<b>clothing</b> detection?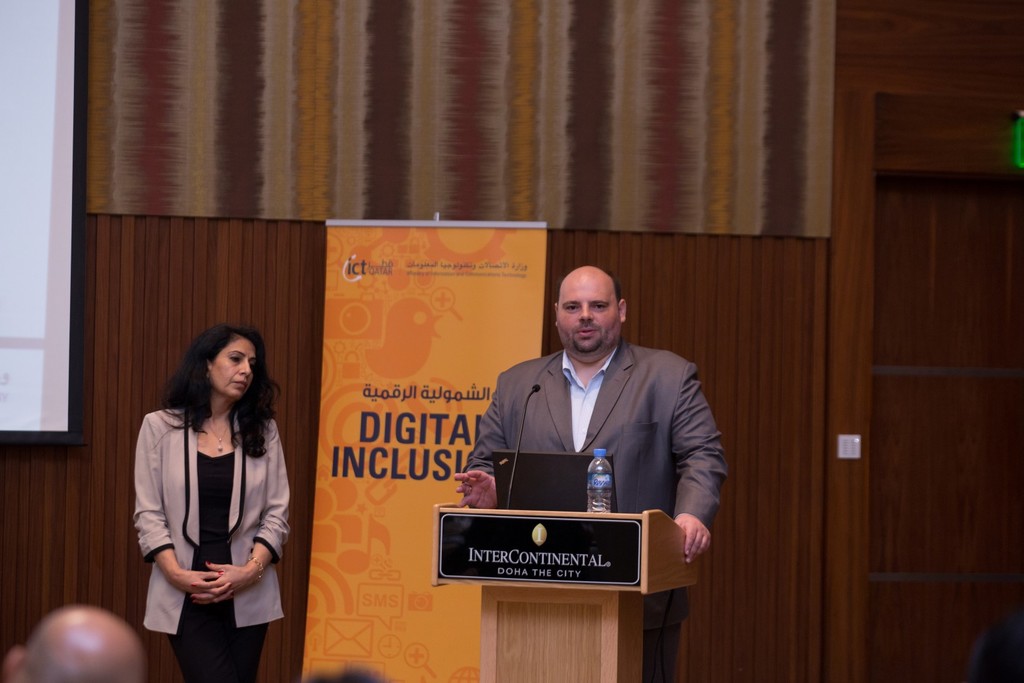
bbox=[465, 340, 728, 682]
